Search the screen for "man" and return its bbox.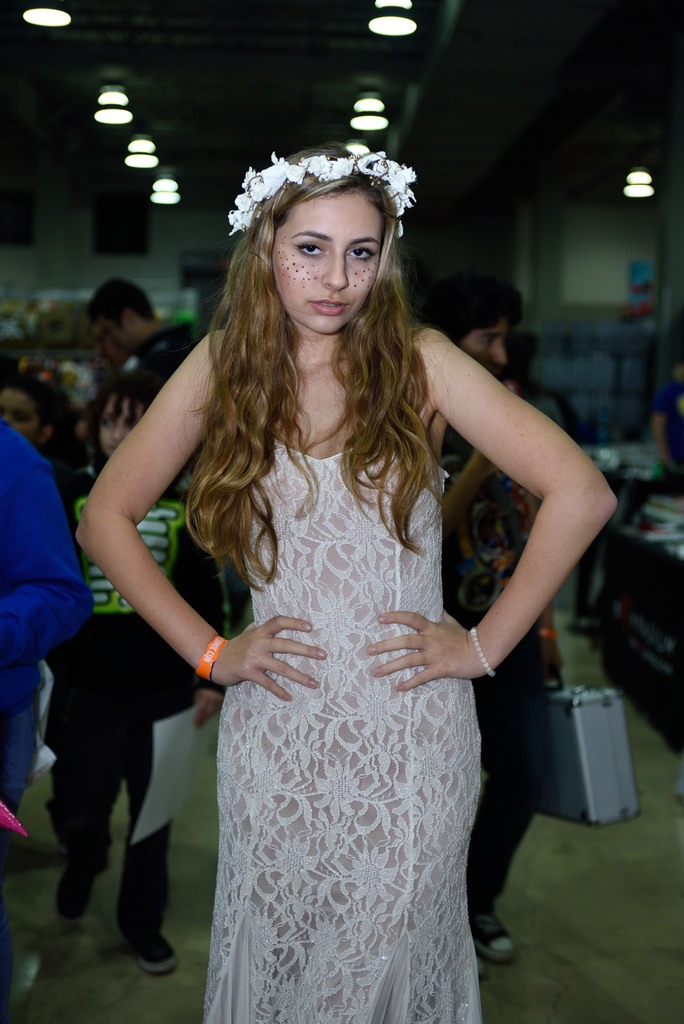
Found: left=421, top=272, right=578, bottom=975.
